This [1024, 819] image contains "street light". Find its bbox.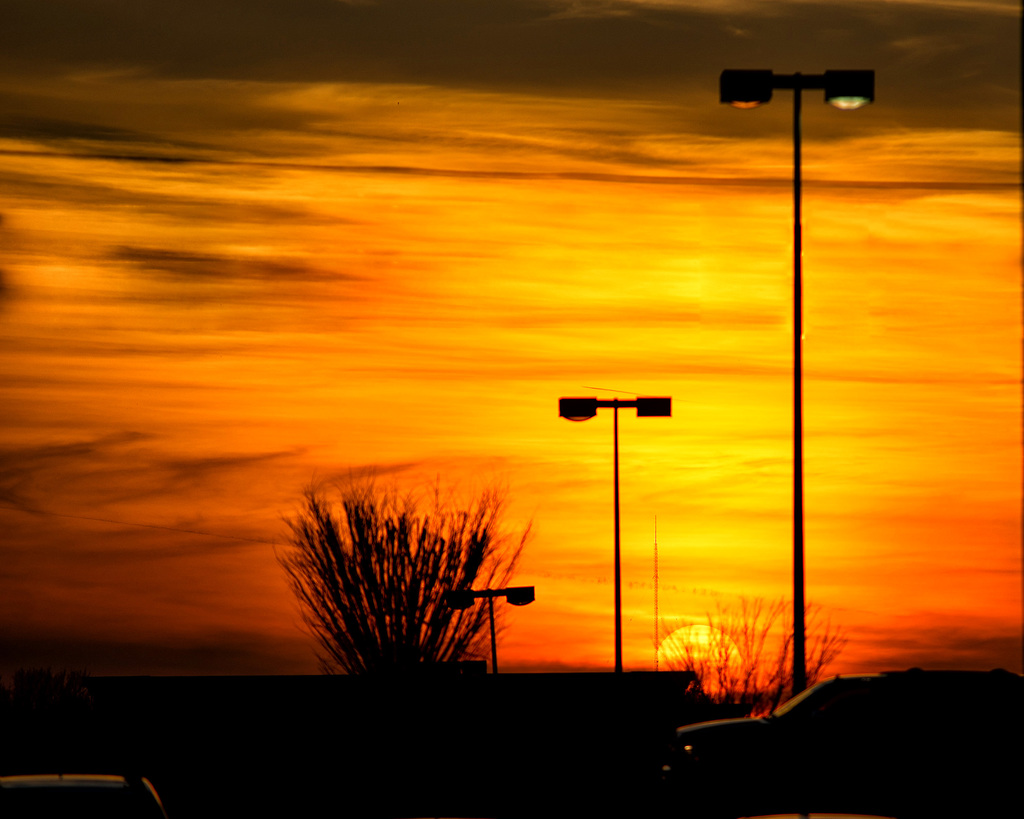
[x1=545, y1=362, x2=686, y2=685].
